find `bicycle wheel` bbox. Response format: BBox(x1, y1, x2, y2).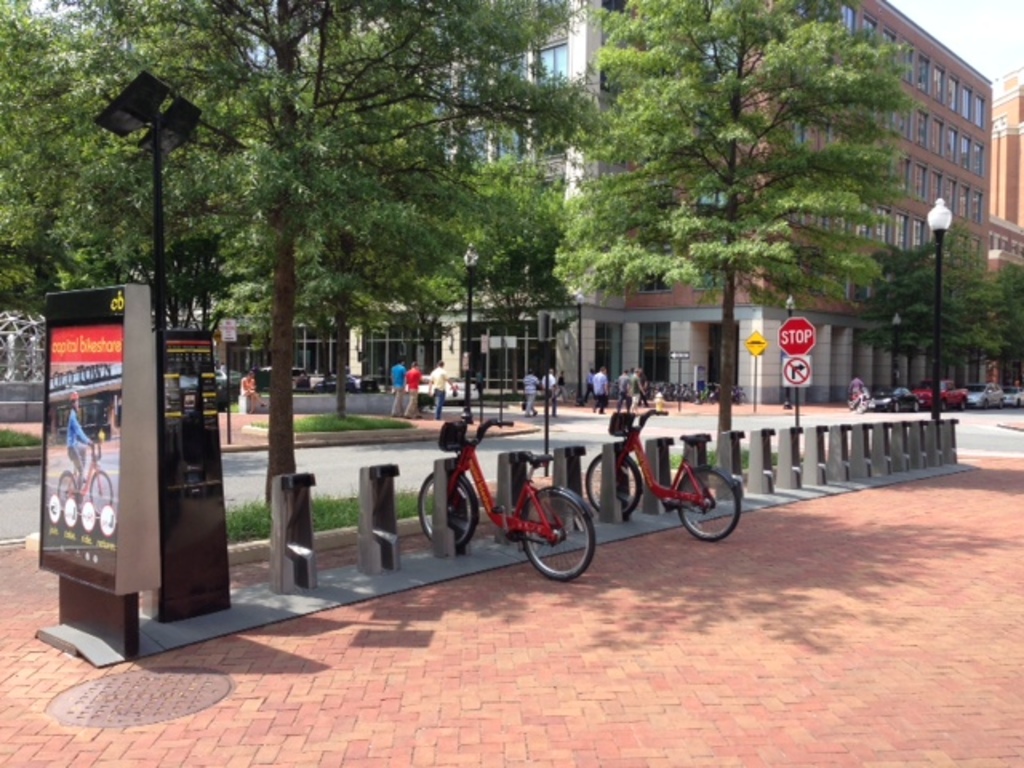
BBox(678, 467, 739, 544).
